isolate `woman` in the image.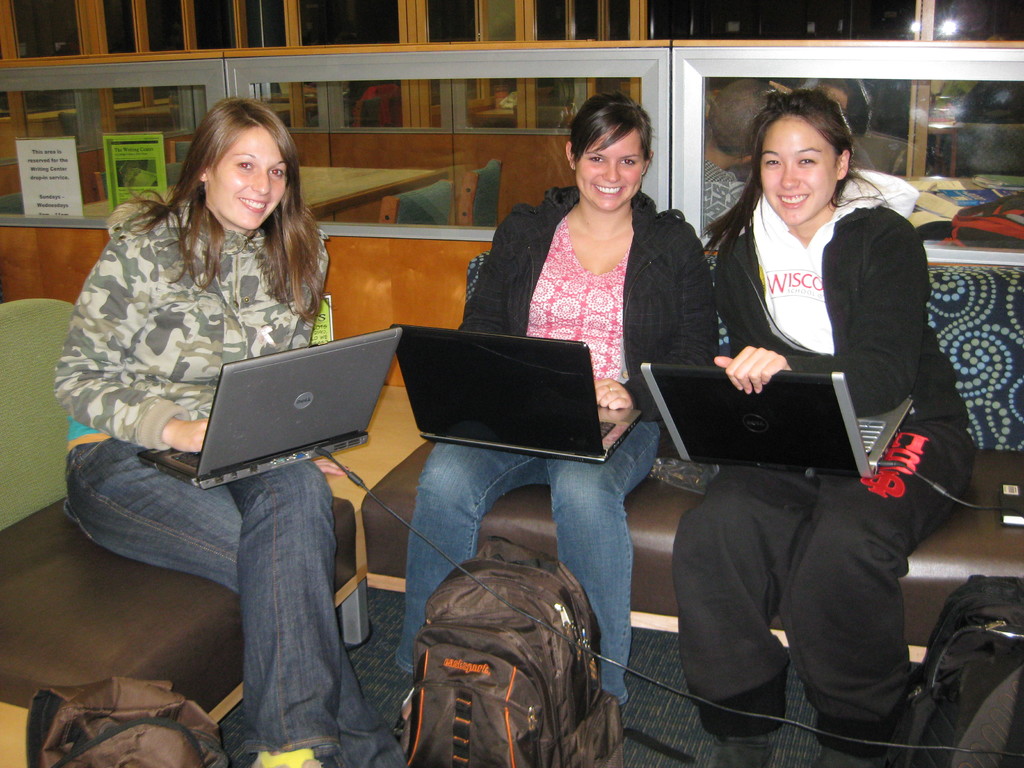
Isolated region: bbox(392, 93, 718, 737).
